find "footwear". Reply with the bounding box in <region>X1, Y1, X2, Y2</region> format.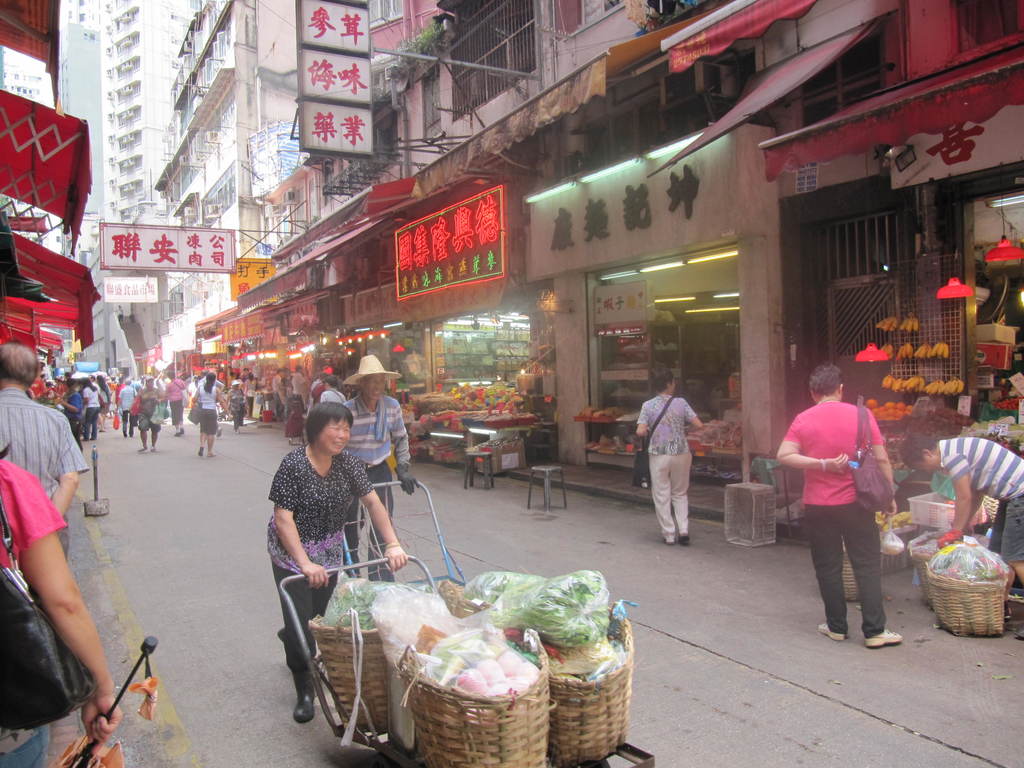
<region>179, 426, 184, 436</region>.
